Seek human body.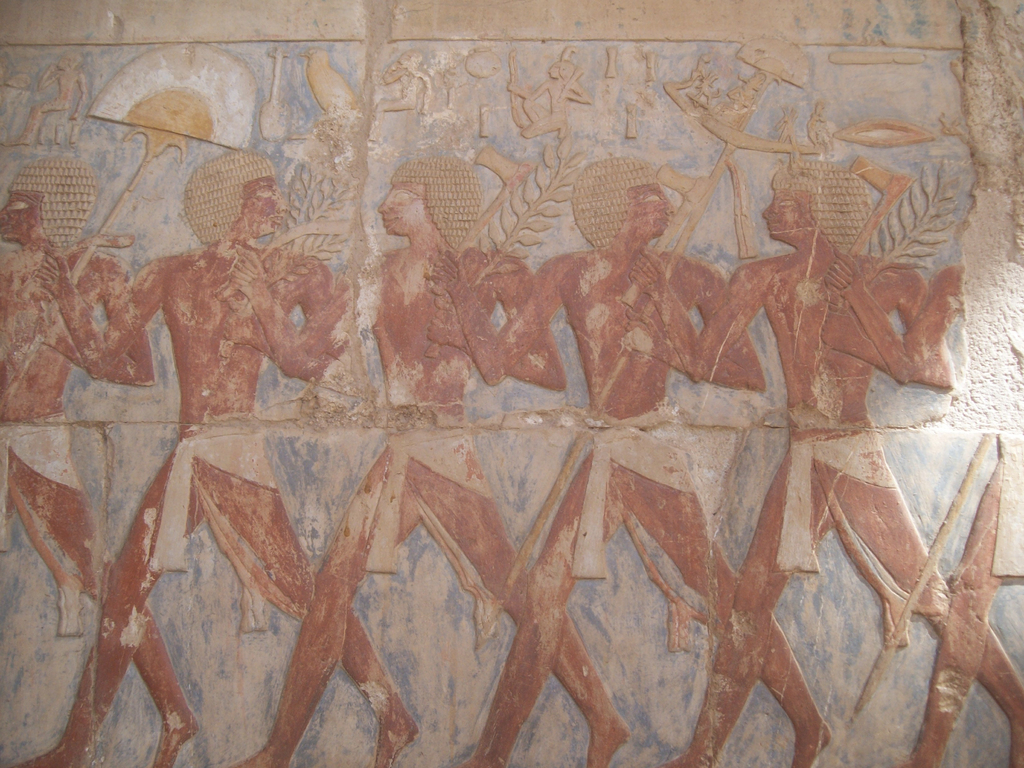
[621,246,1023,767].
